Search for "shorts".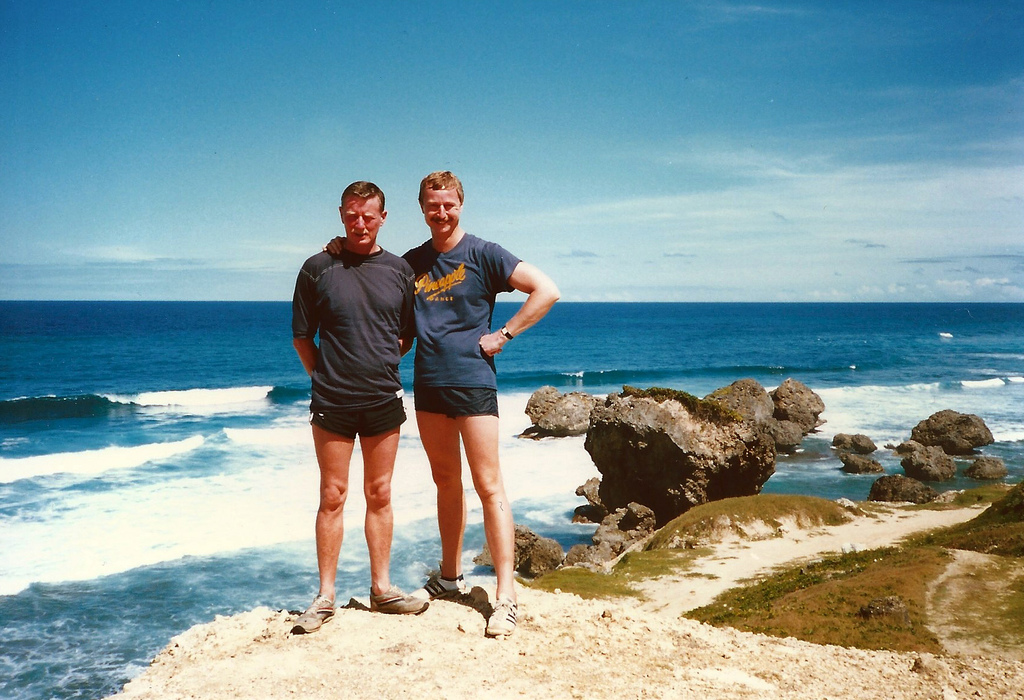
Found at (left=304, top=402, right=408, bottom=439).
